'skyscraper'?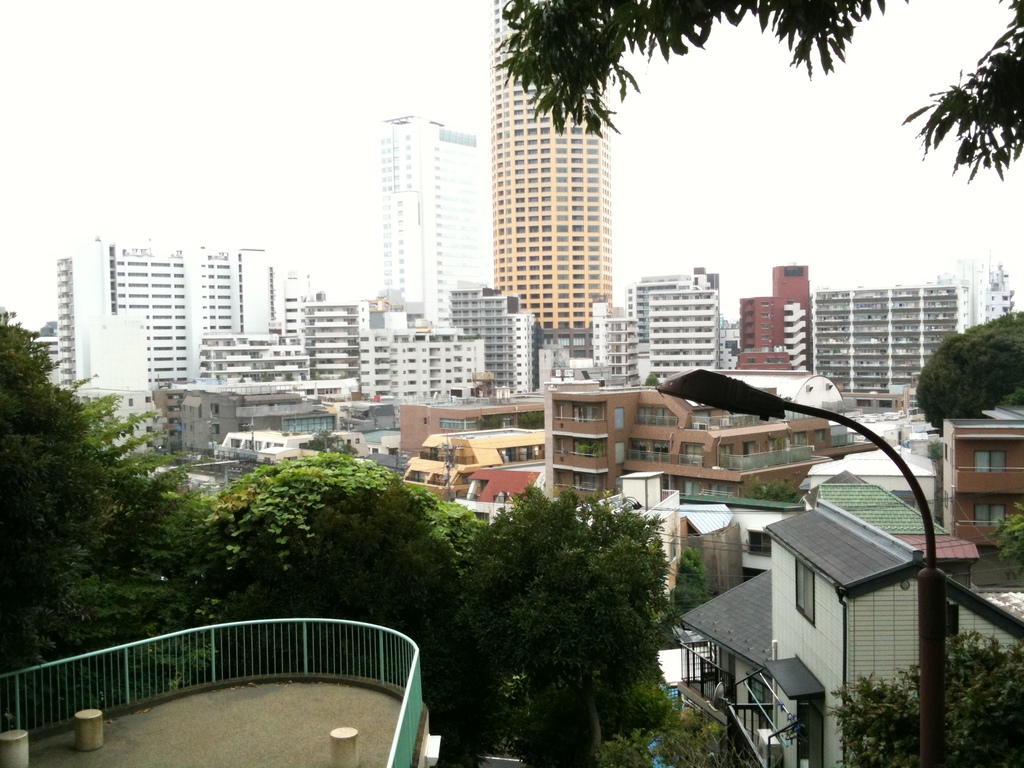
rect(728, 251, 828, 385)
